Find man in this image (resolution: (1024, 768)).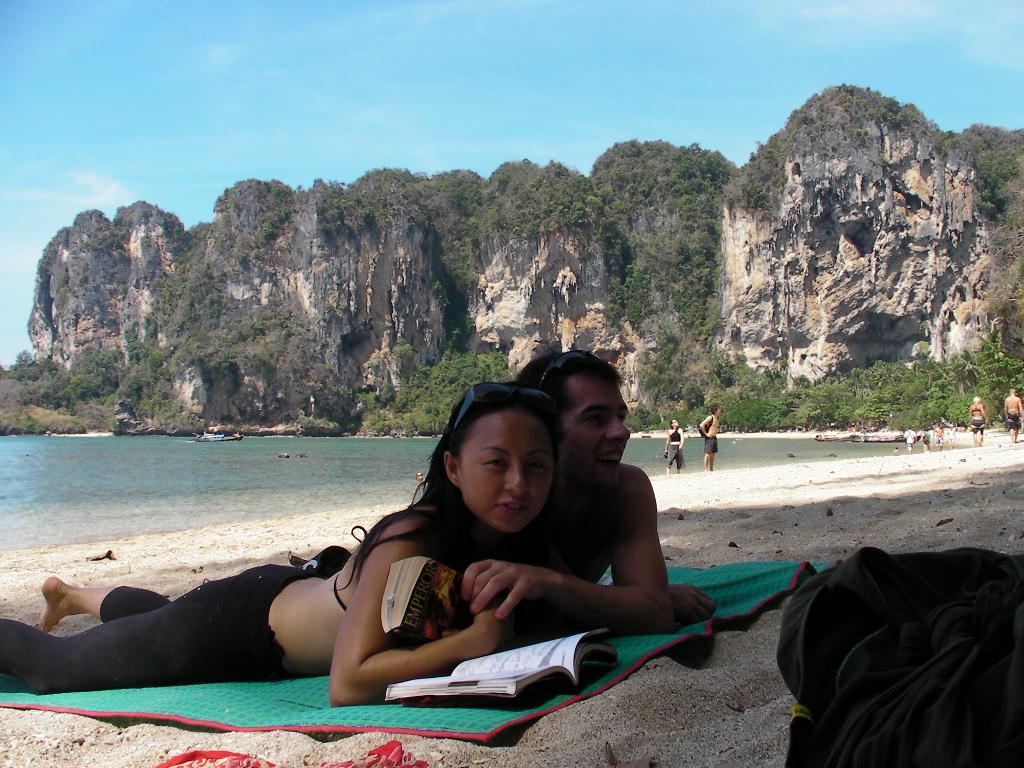
rect(289, 345, 721, 641).
